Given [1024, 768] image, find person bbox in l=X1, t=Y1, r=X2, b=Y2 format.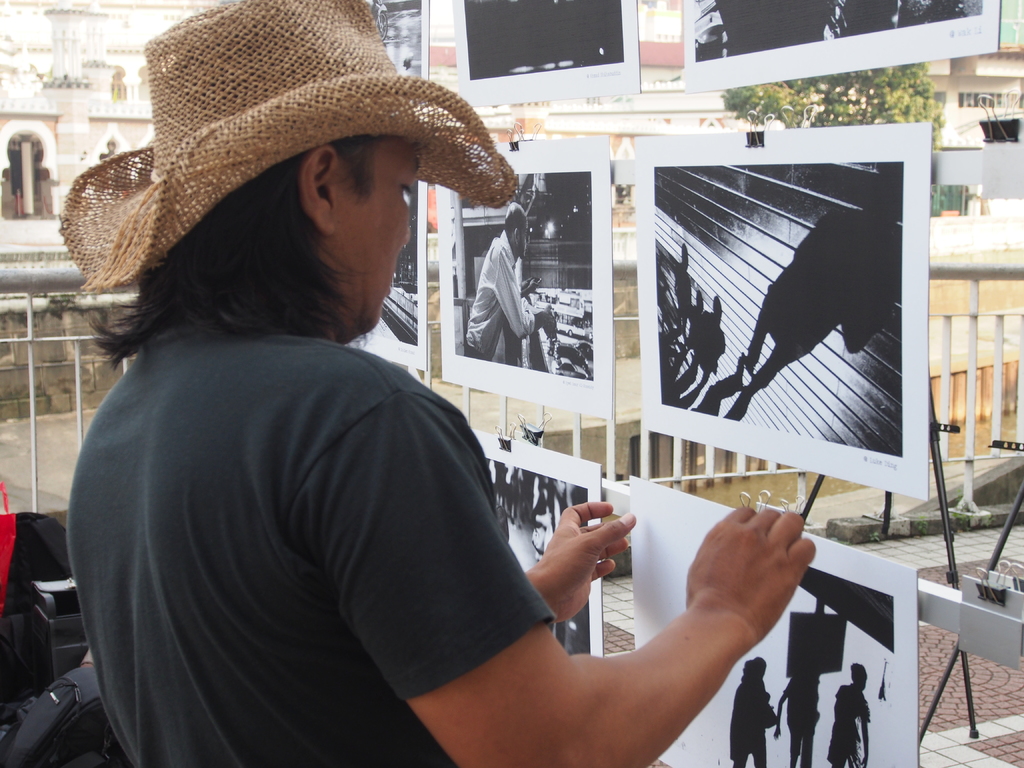
l=727, t=659, r=773, b=767.
